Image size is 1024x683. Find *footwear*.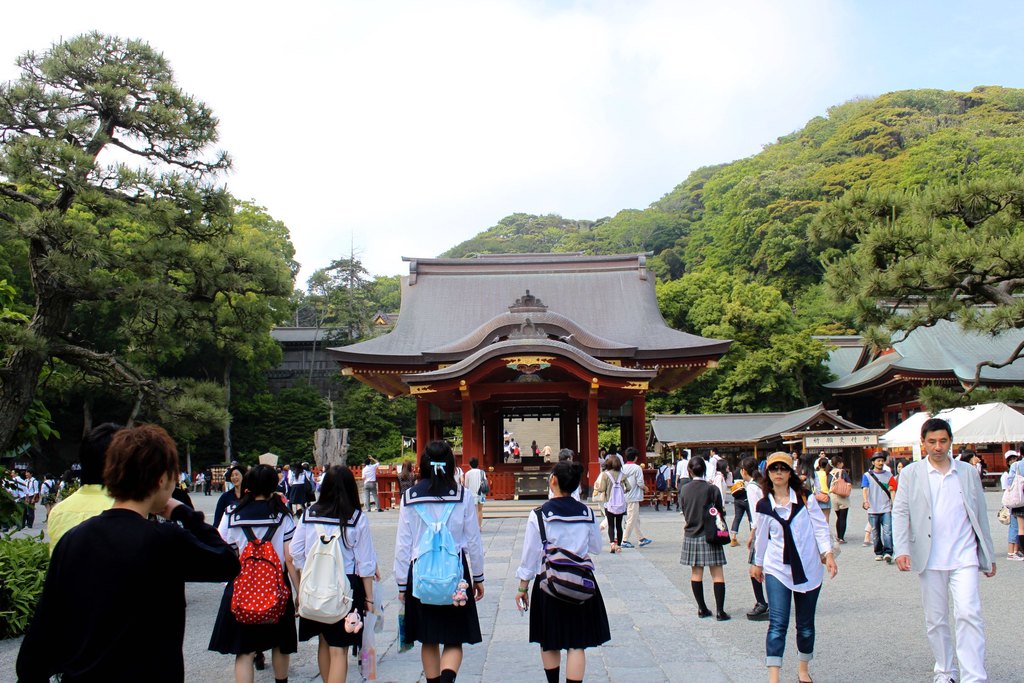
Rect(621, 539, 635, 548).
